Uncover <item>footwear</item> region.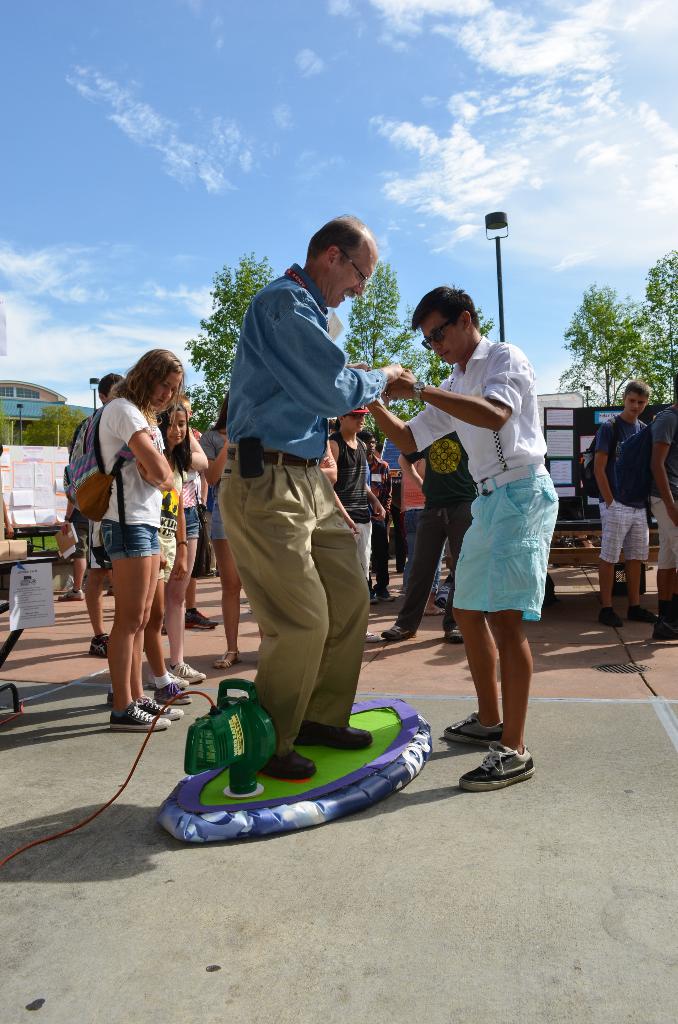
Uncovered: Rect(443, 712, 504, 749).
